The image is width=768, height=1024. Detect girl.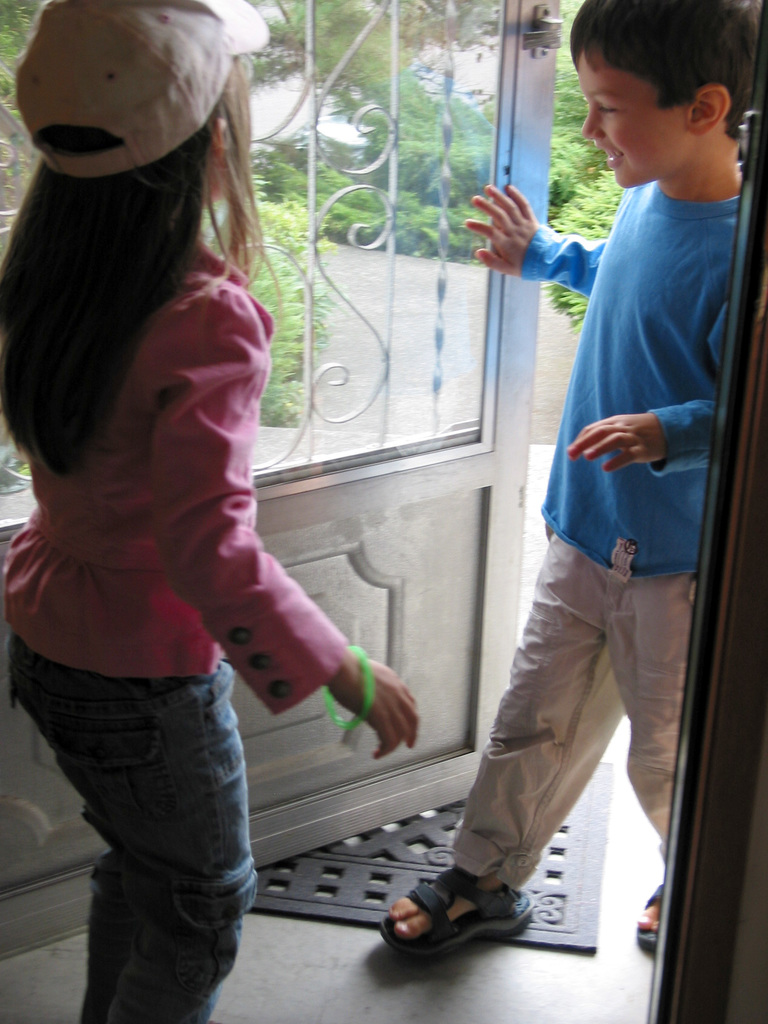
Detection: (0, 0, 420, 1023).
